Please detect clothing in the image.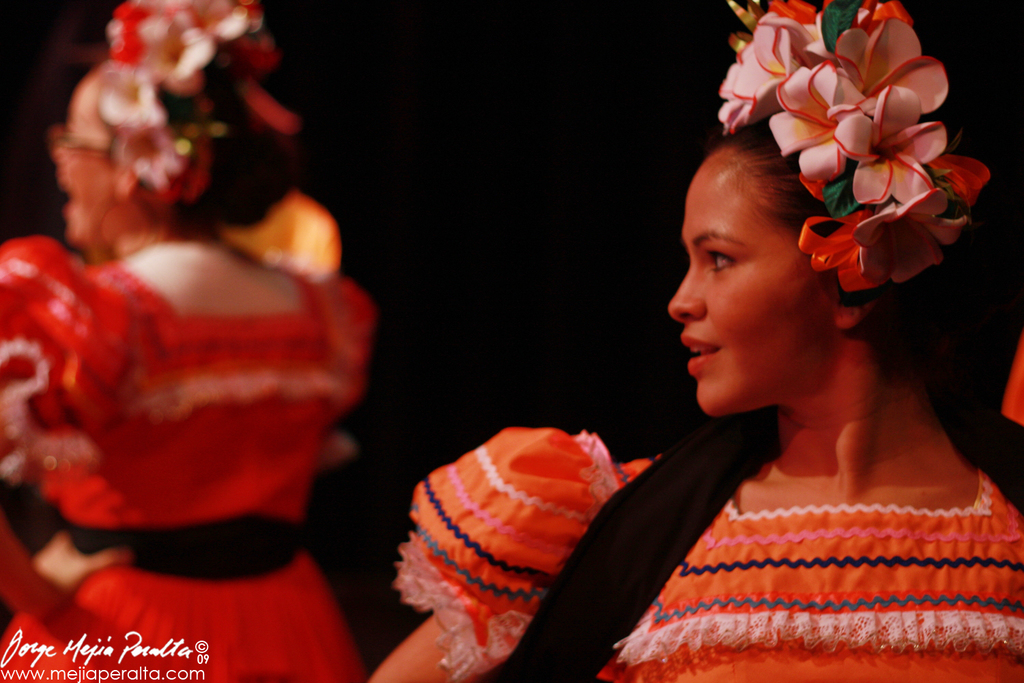
{"x1": 0, "y1": 232, "x2": 365, "y2": 682}.
